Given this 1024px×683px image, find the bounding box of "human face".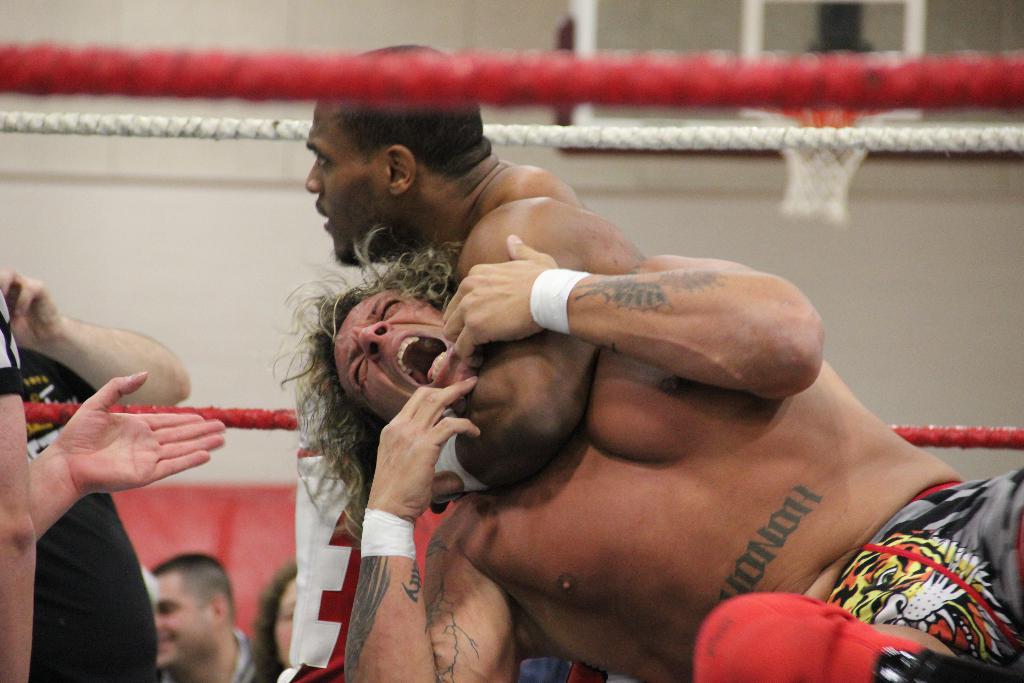
[left=337, top=285, right=479, bottom=415].
